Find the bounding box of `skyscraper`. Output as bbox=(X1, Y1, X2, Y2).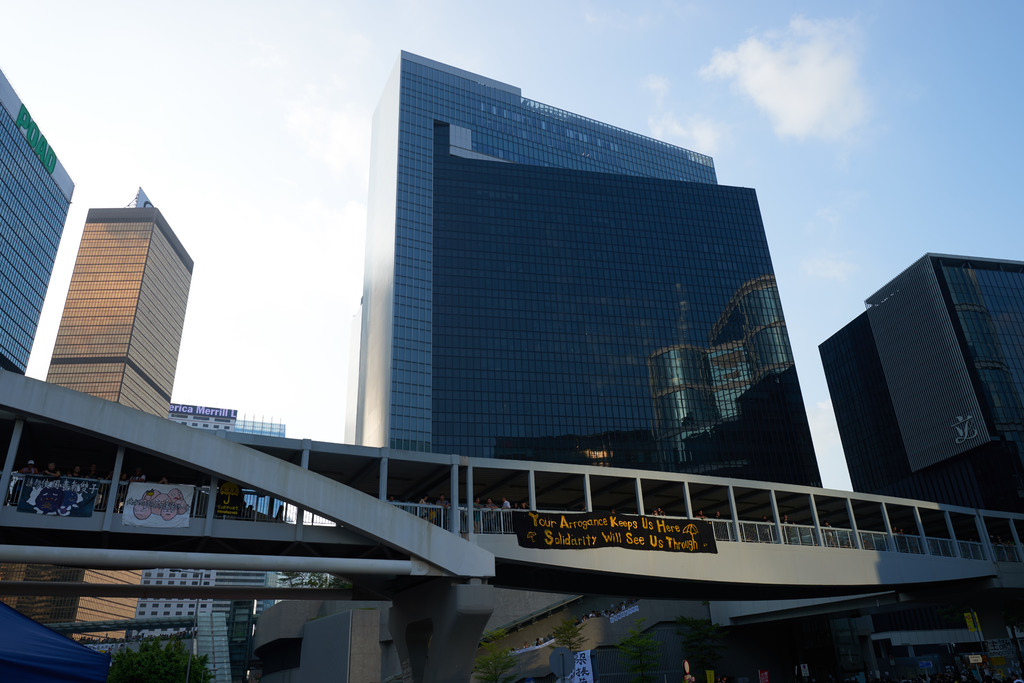
bbox=(0, 63, 81, 377).
